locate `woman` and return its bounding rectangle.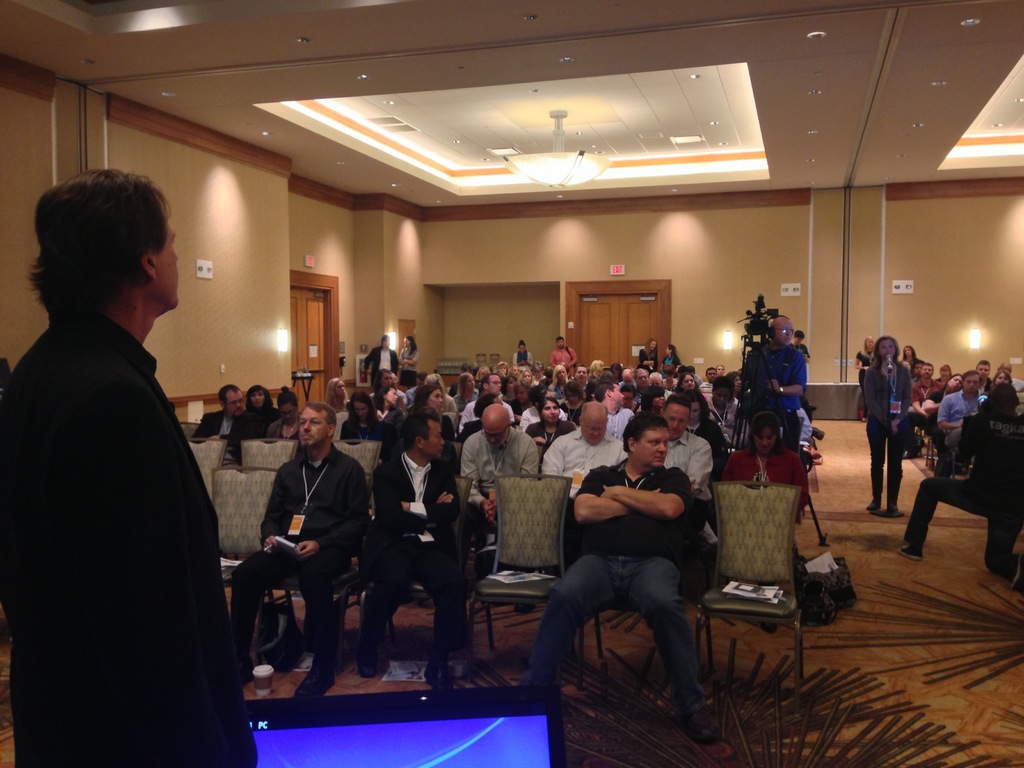
select_region(511, 378, 534, 407).
